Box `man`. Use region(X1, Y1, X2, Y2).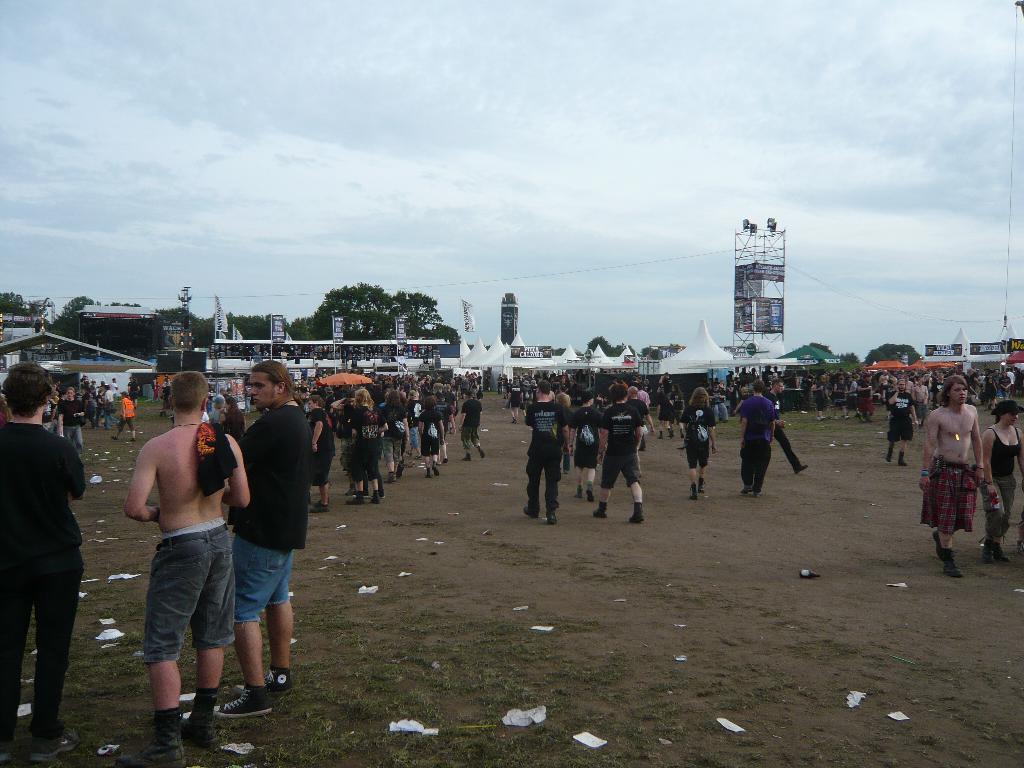
region(739, 378, 778, 496).
